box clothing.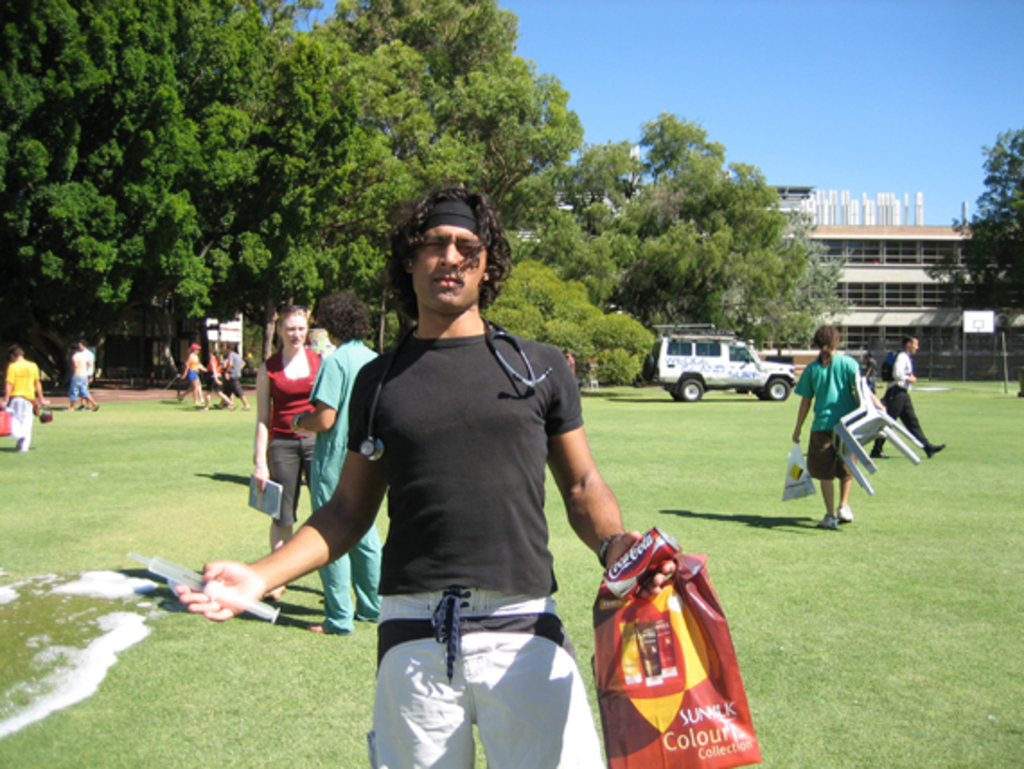
268/345/323/530.
